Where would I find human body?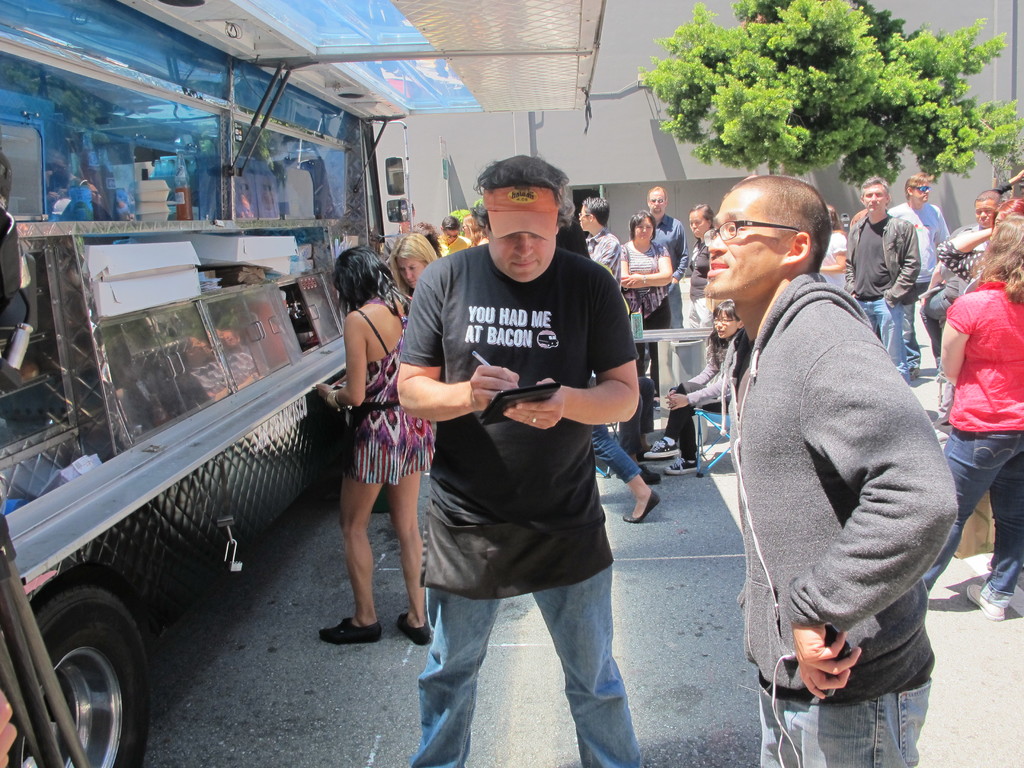
At bbox=[721, 271, 956, 767].
